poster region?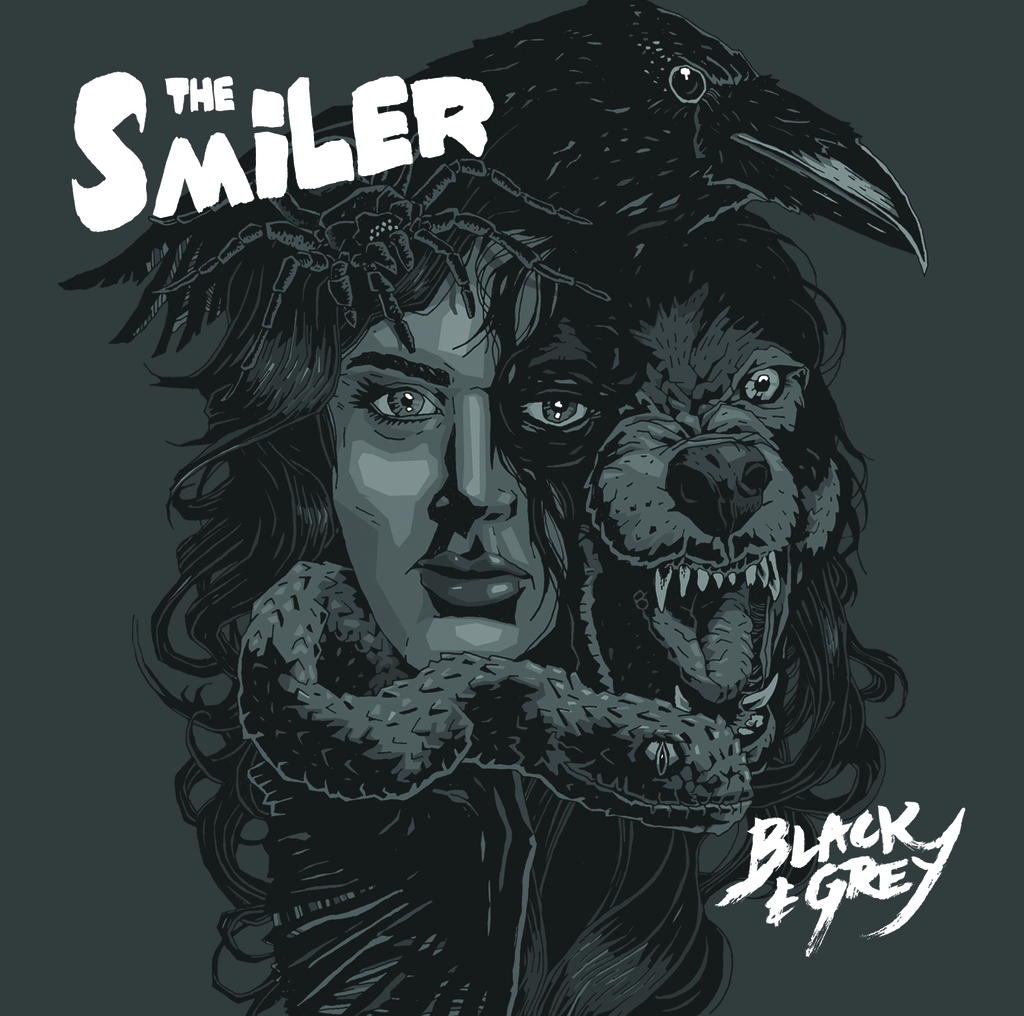
0/0/1020/1015
